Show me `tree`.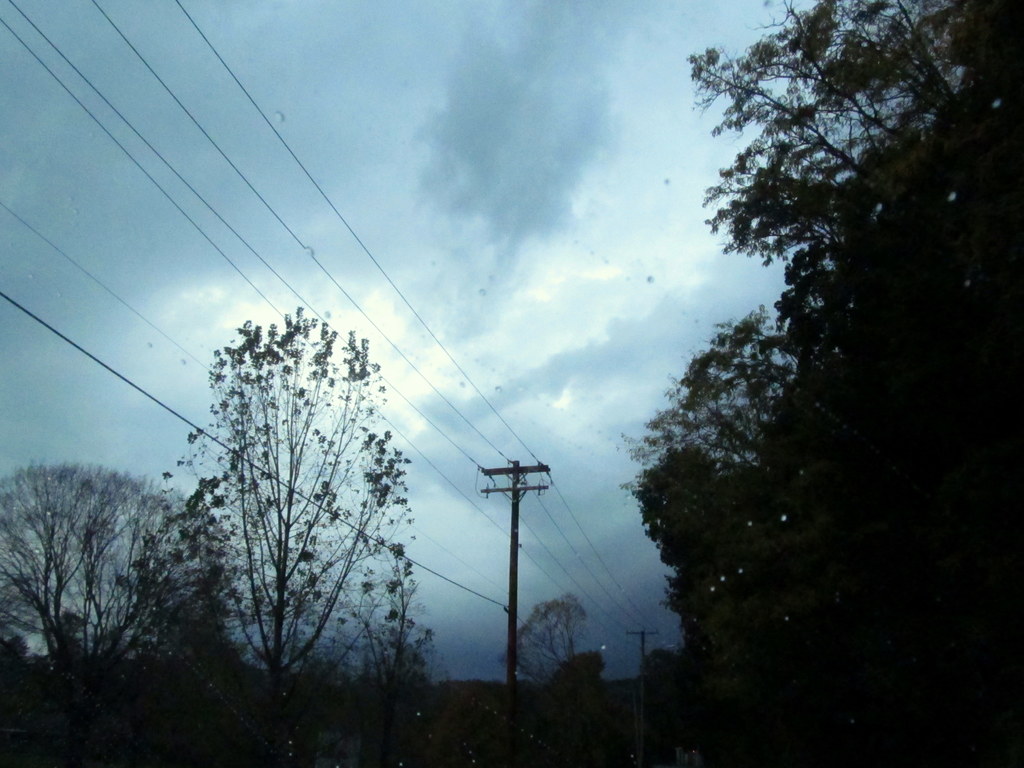
`tree` is here: select_region(138, 308, 439, 767).
